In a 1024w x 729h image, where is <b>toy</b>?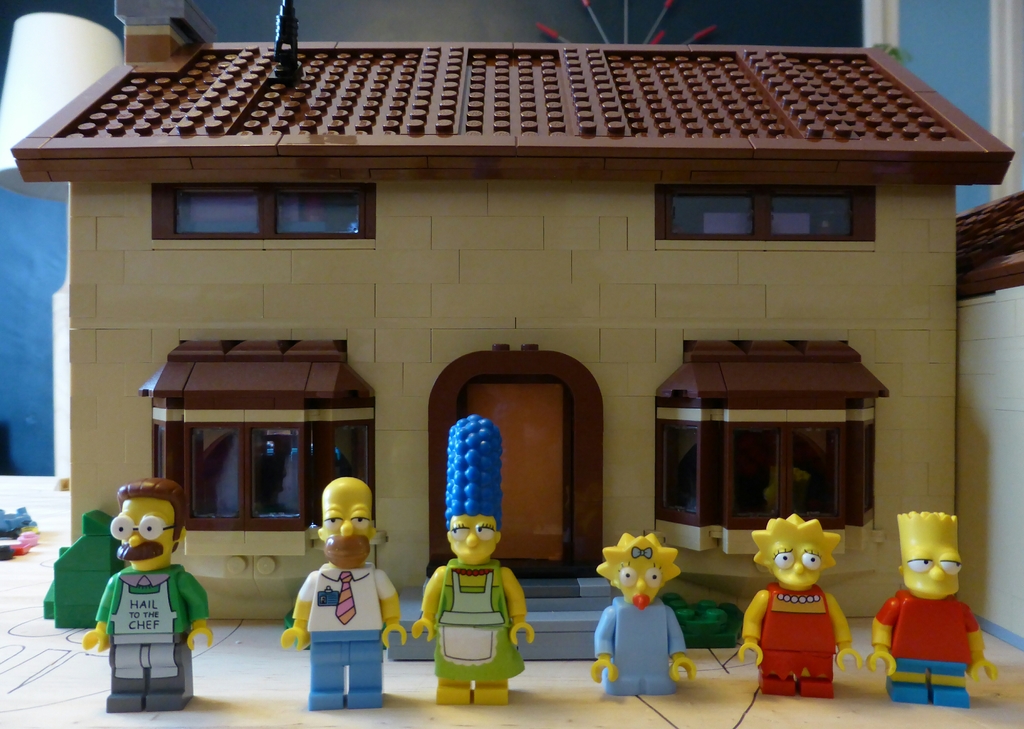
(410,413,538,708).
